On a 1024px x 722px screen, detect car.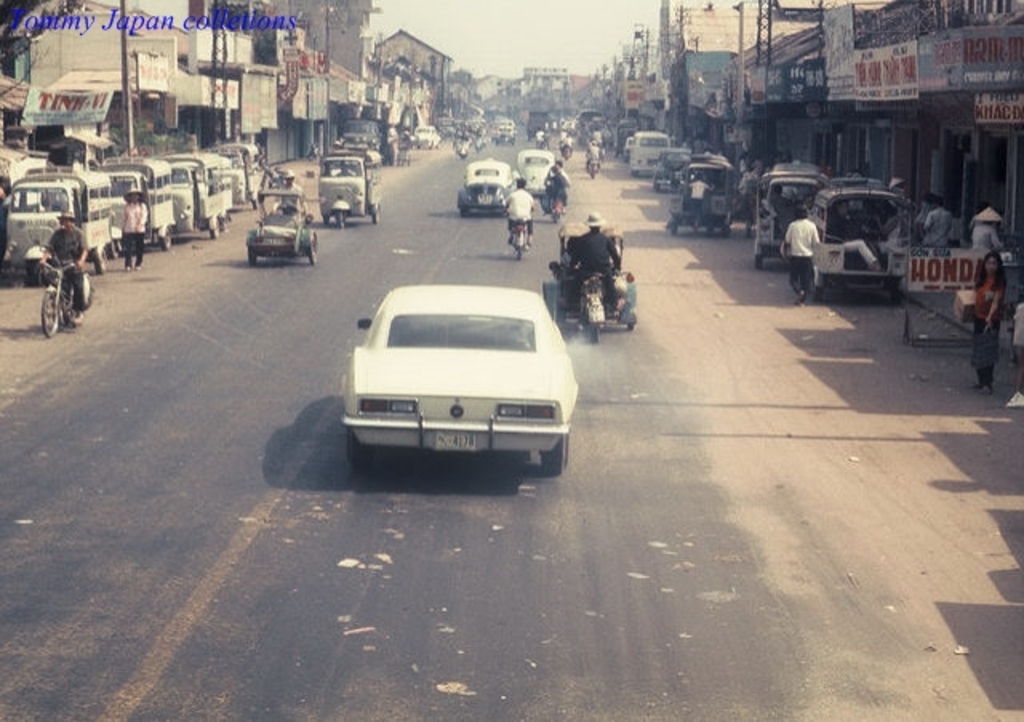
{"left": 341, "top": 283, "right": 579, "bottom": 475}.
